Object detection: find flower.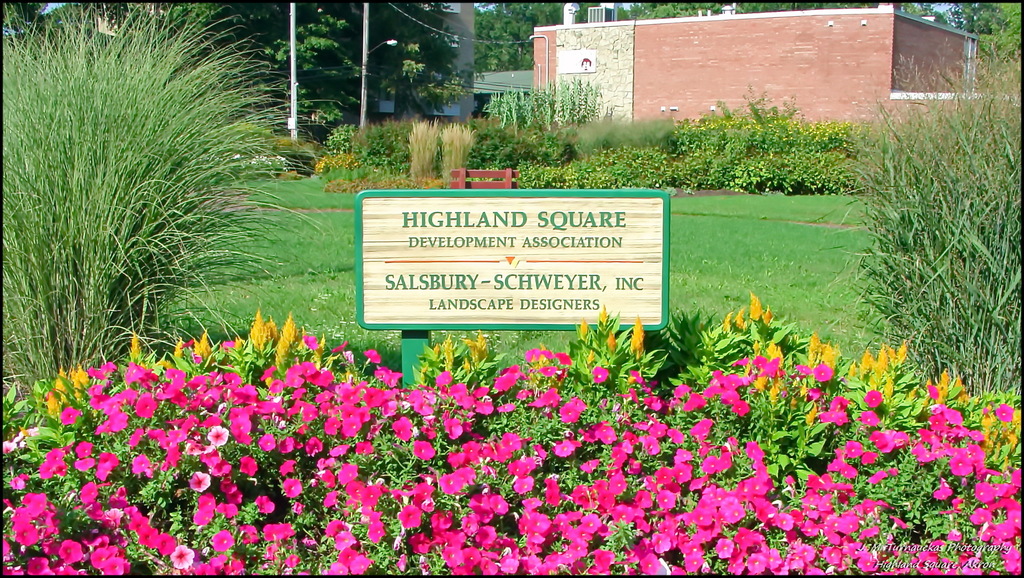
pyautogui.locateOnScreen(330, 342, 351, 353).
